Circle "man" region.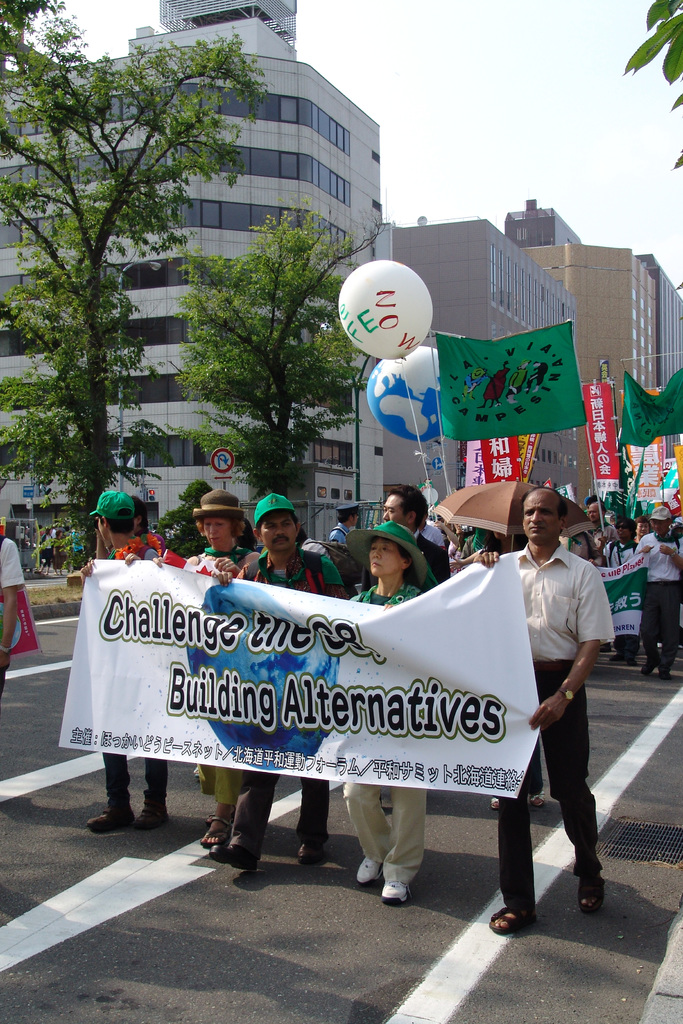
Region: bbox=(632, 516, 650, 539).
